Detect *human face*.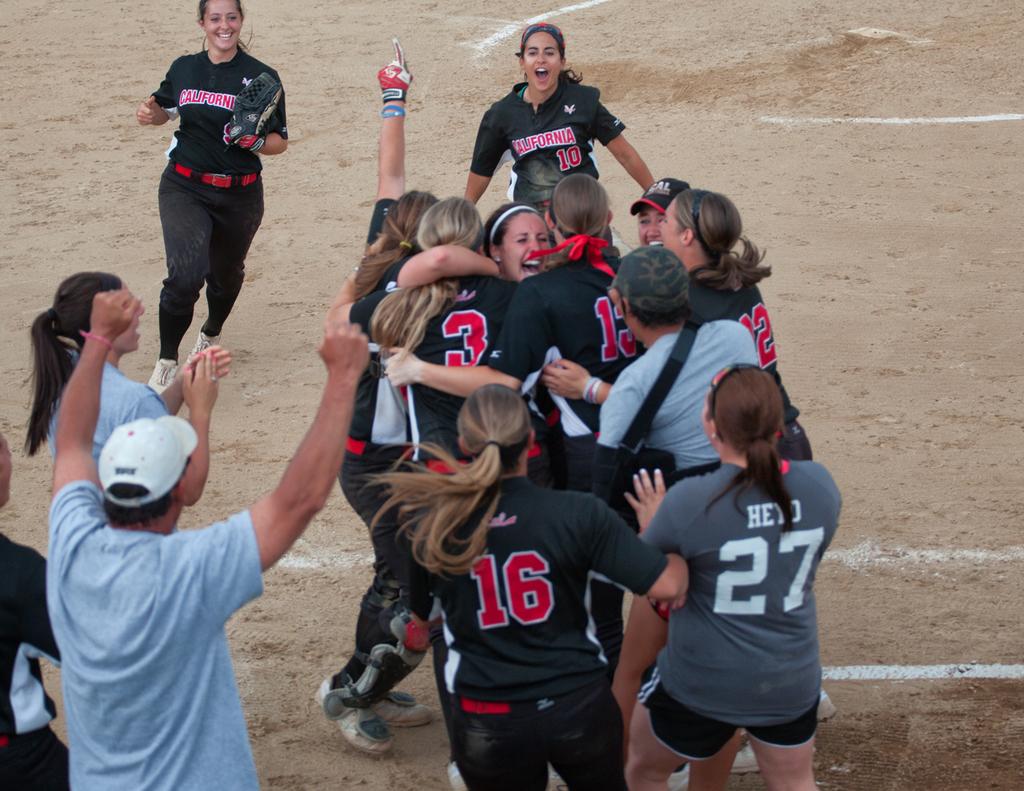
Detected at region(523, 31, 560, 89).
